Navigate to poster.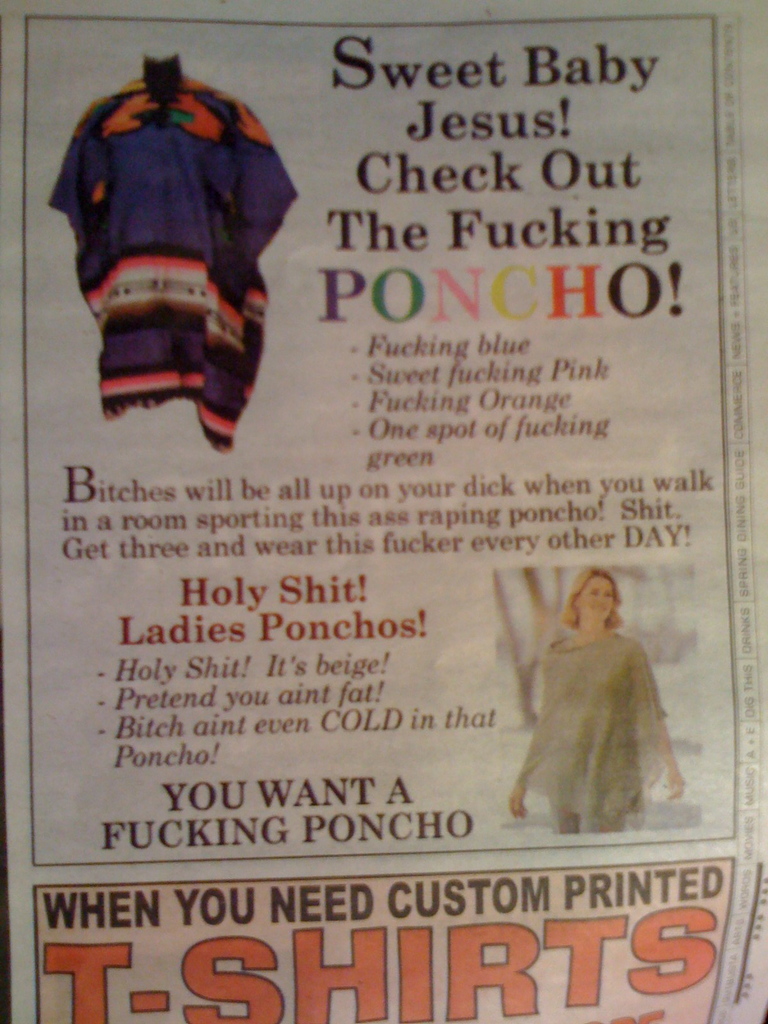
Navigation target: {"x1": 2, "y1": 1, "x2": 767, "y2": 1023}.
